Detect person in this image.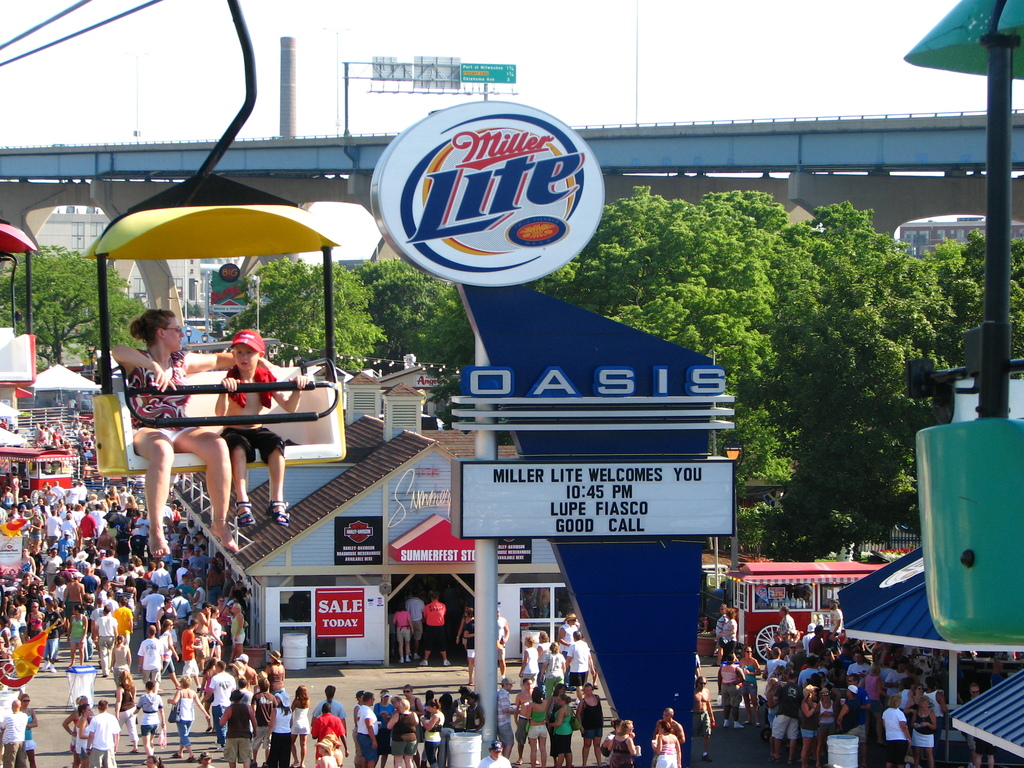
Detection: l=548, t=631, r=569, b=679.
